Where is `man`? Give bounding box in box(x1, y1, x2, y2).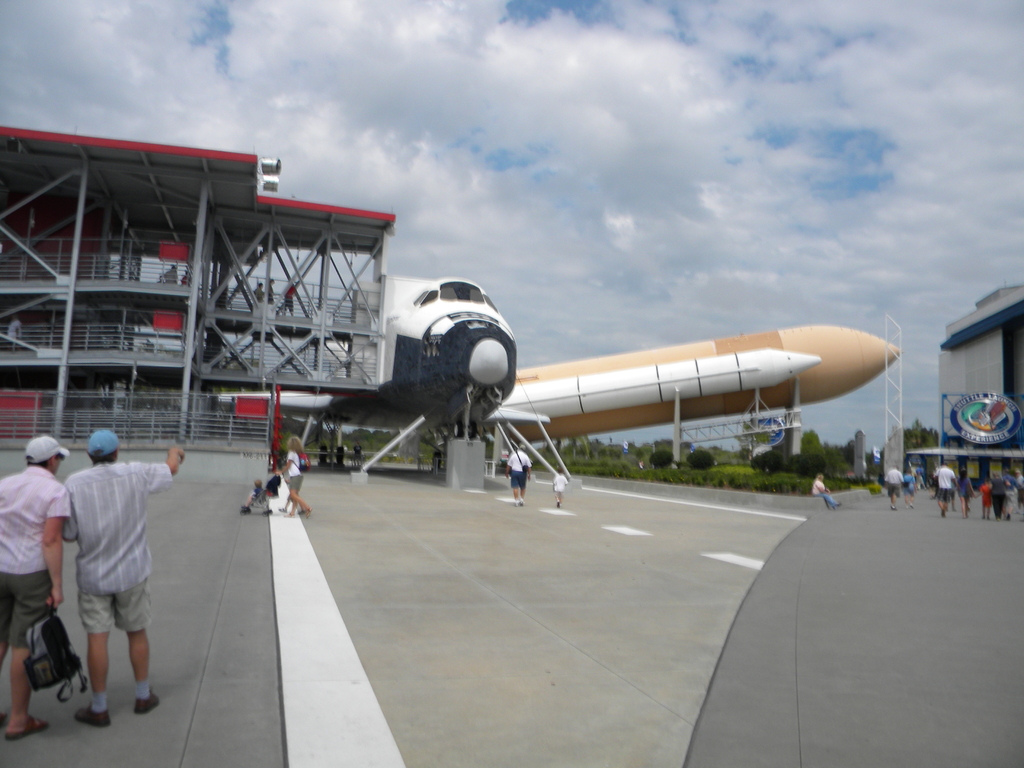
box(284, 279, 297, 314).
